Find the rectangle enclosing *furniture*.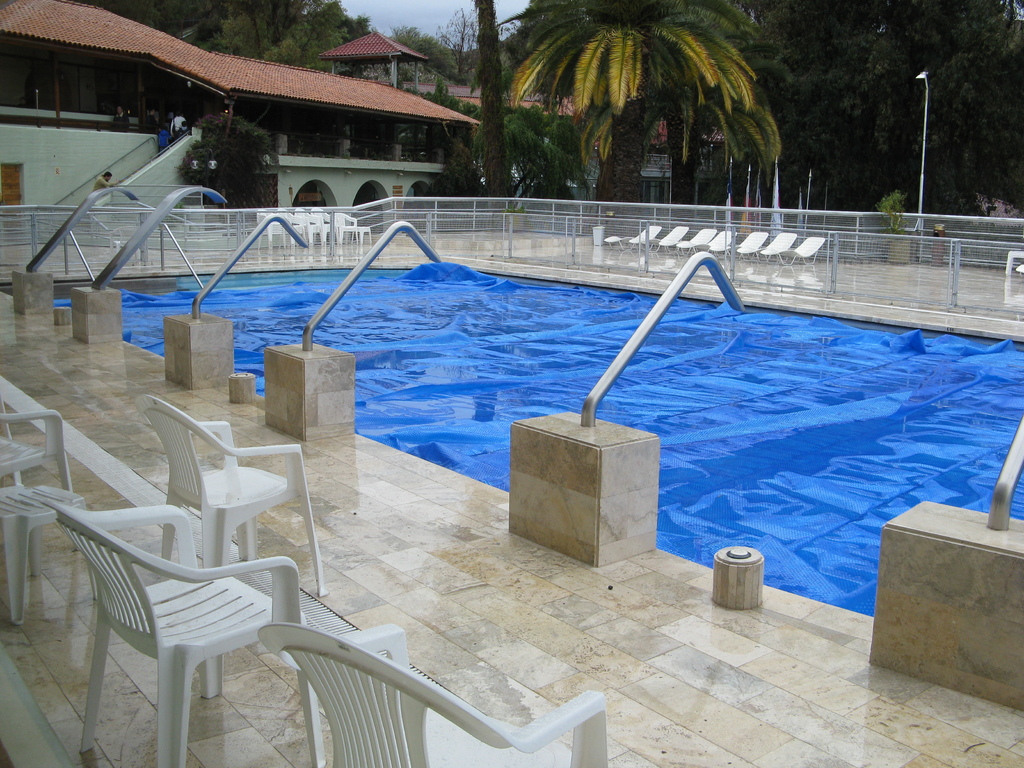
pyautogui.locateOnScreen(760, 237, 825, 267).
